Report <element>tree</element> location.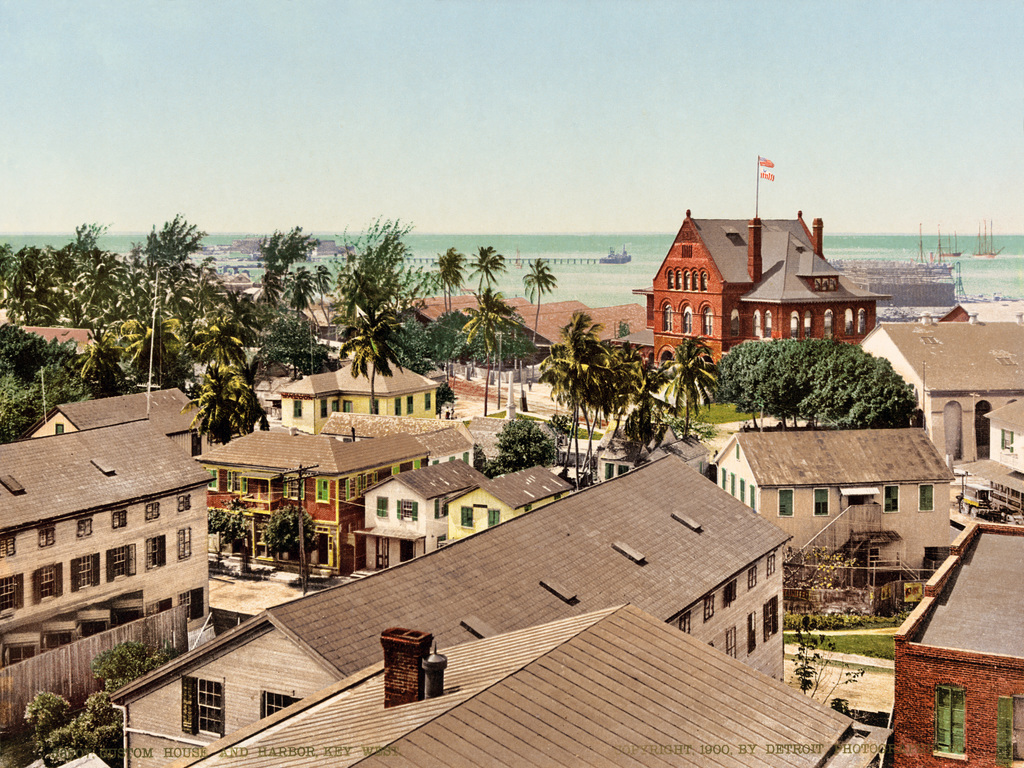
Report: <bbox>333, 307, 408, 426</bbox>.
